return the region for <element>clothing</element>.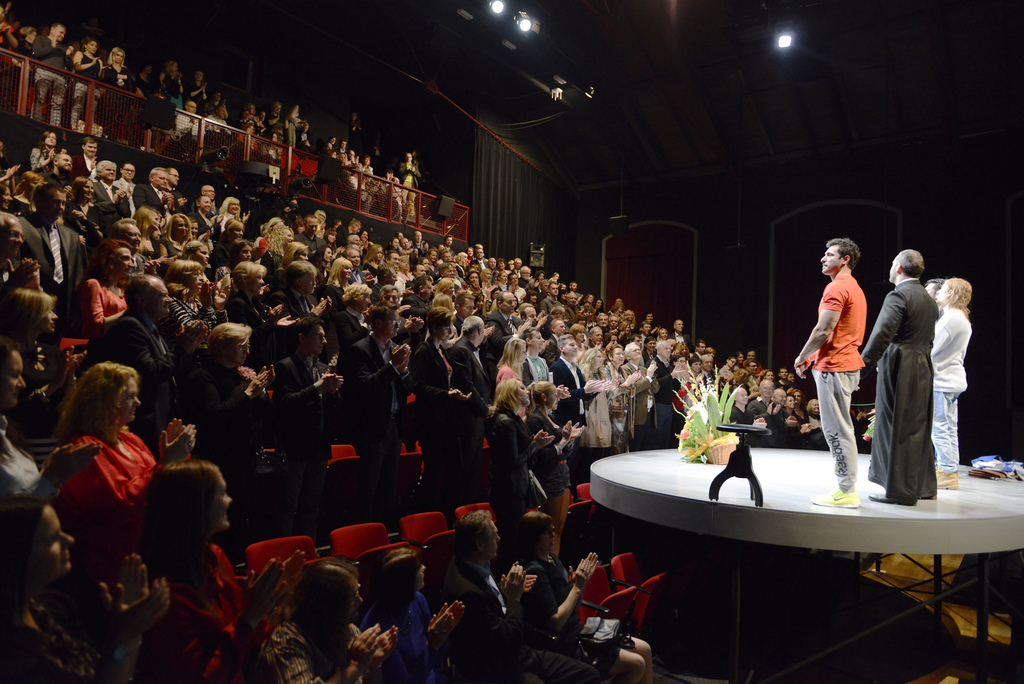
0 22 19 59.
